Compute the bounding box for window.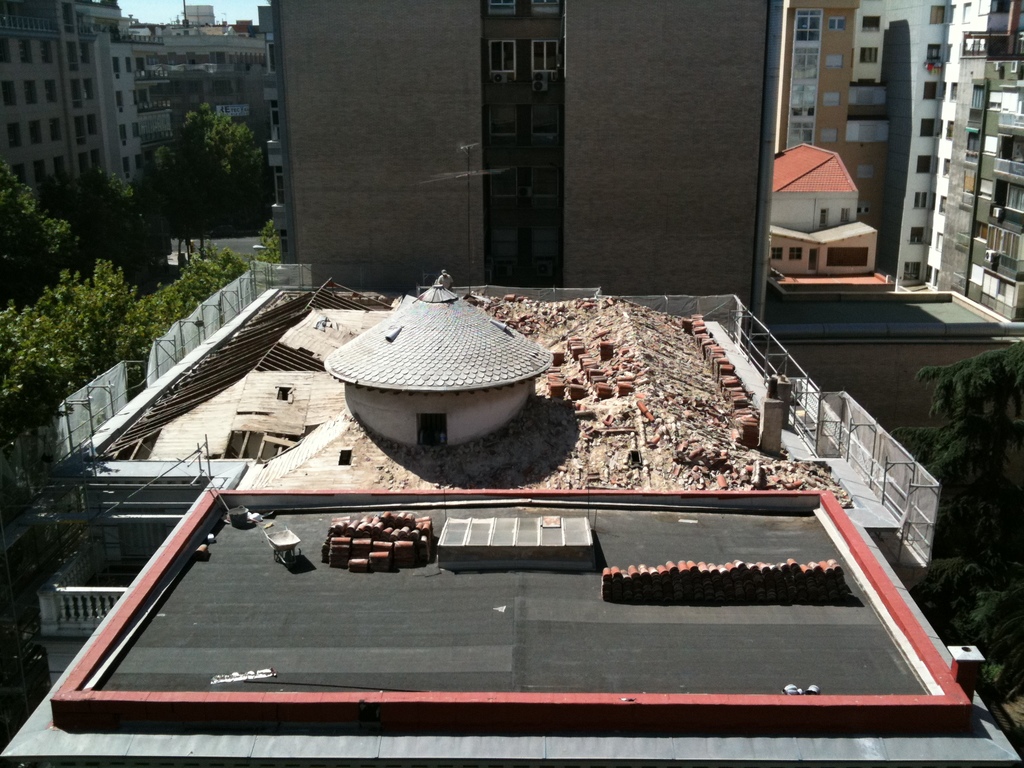
left=485, top=41, right=513, bottom=71.
